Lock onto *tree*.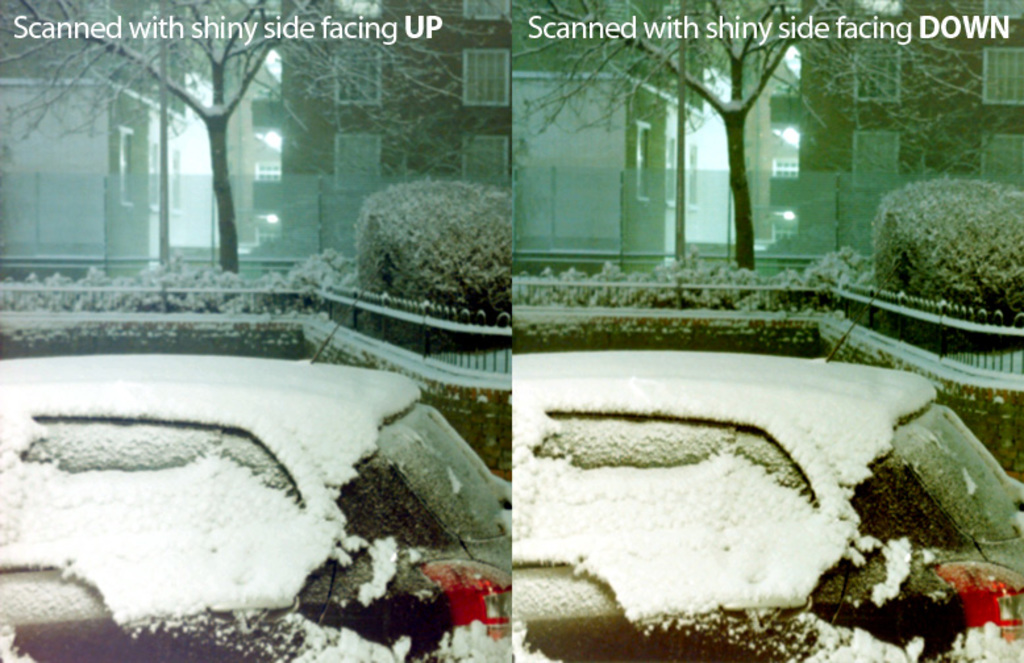
Locked: 358, 61, 512, 191.
